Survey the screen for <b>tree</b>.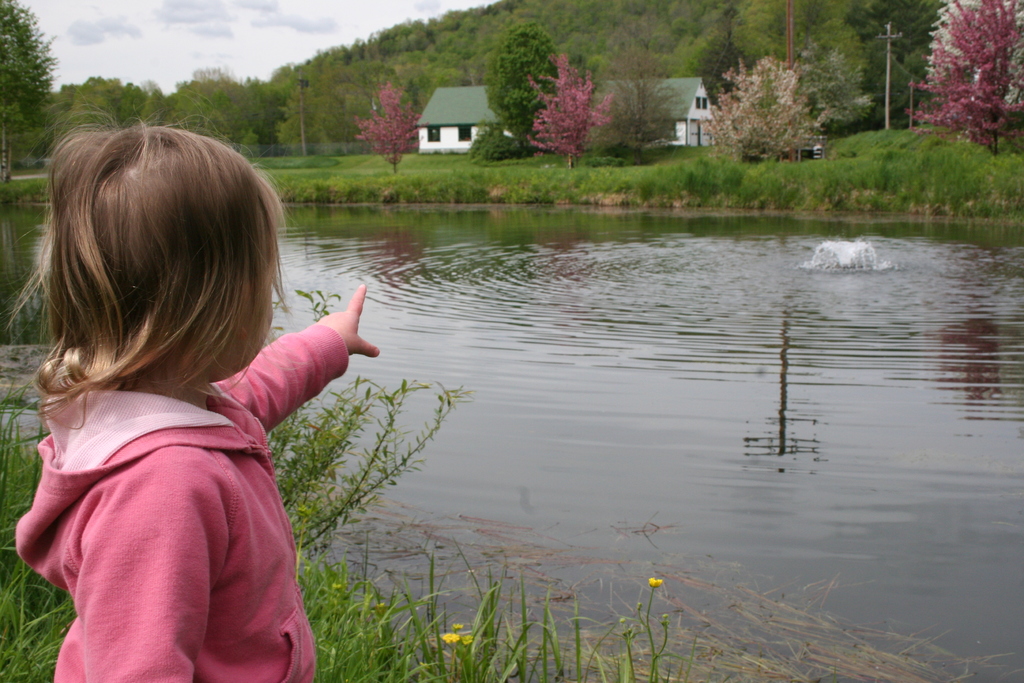
Survey found: bbox=(480, 22, 560, 152).
